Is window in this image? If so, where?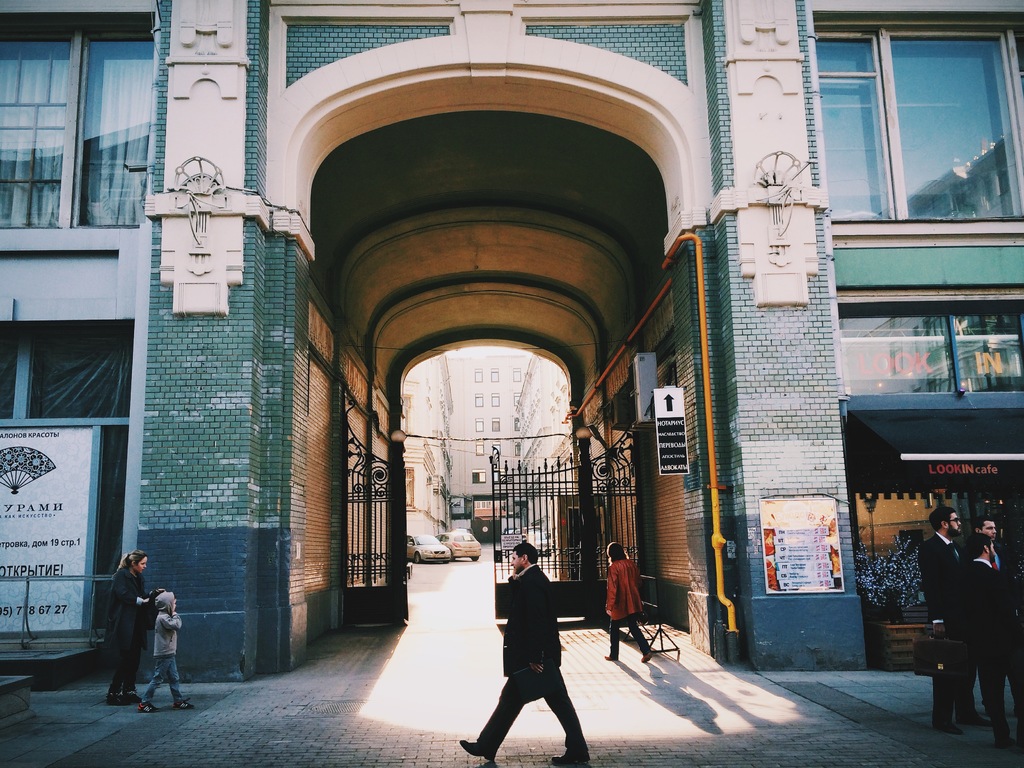
Yes, at [401, 466, 415, 508].
